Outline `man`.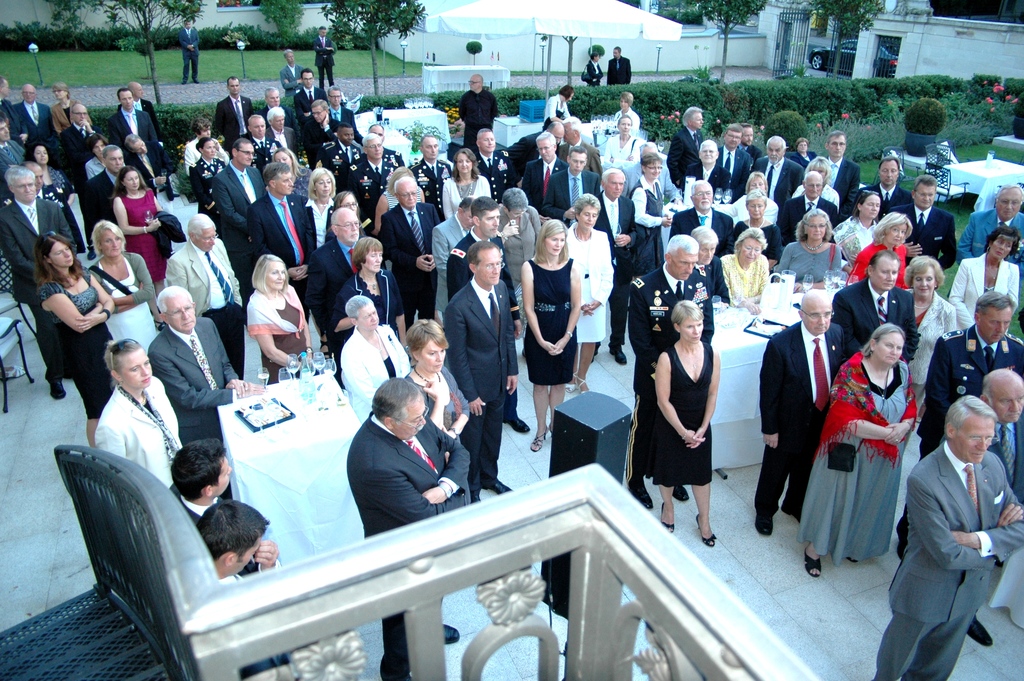
Outline: pyautogui.locateOnScreen(305, 206, 366, 330).
